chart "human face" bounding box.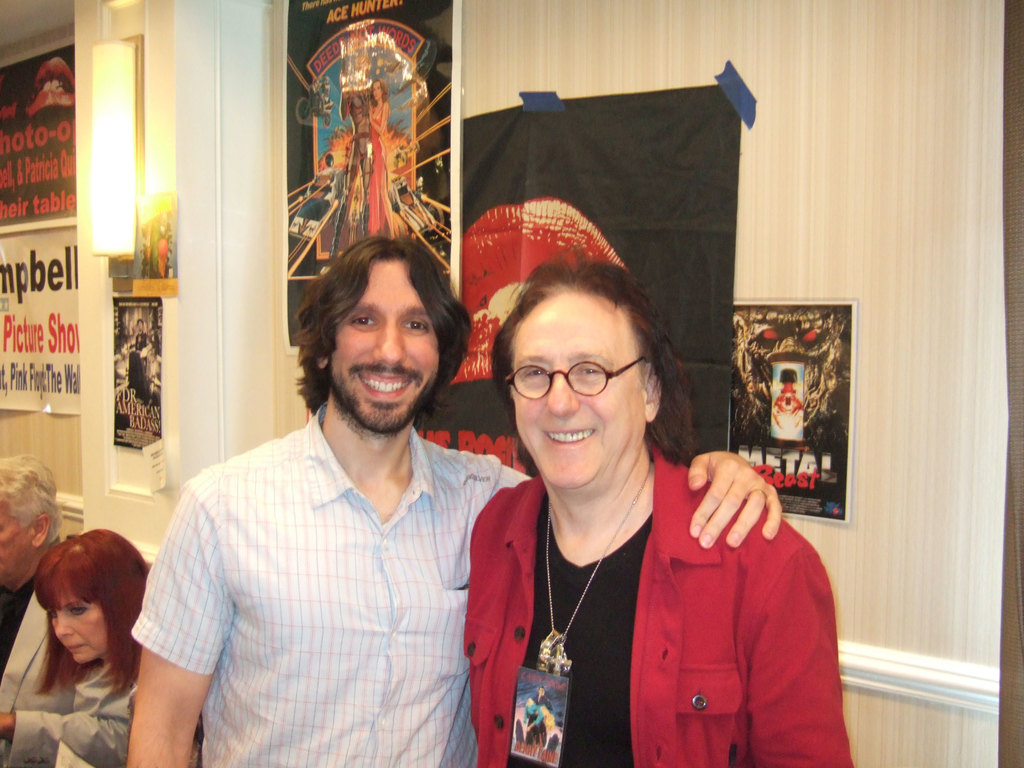
Charted: bbox=(325, 257, 439, 431).
